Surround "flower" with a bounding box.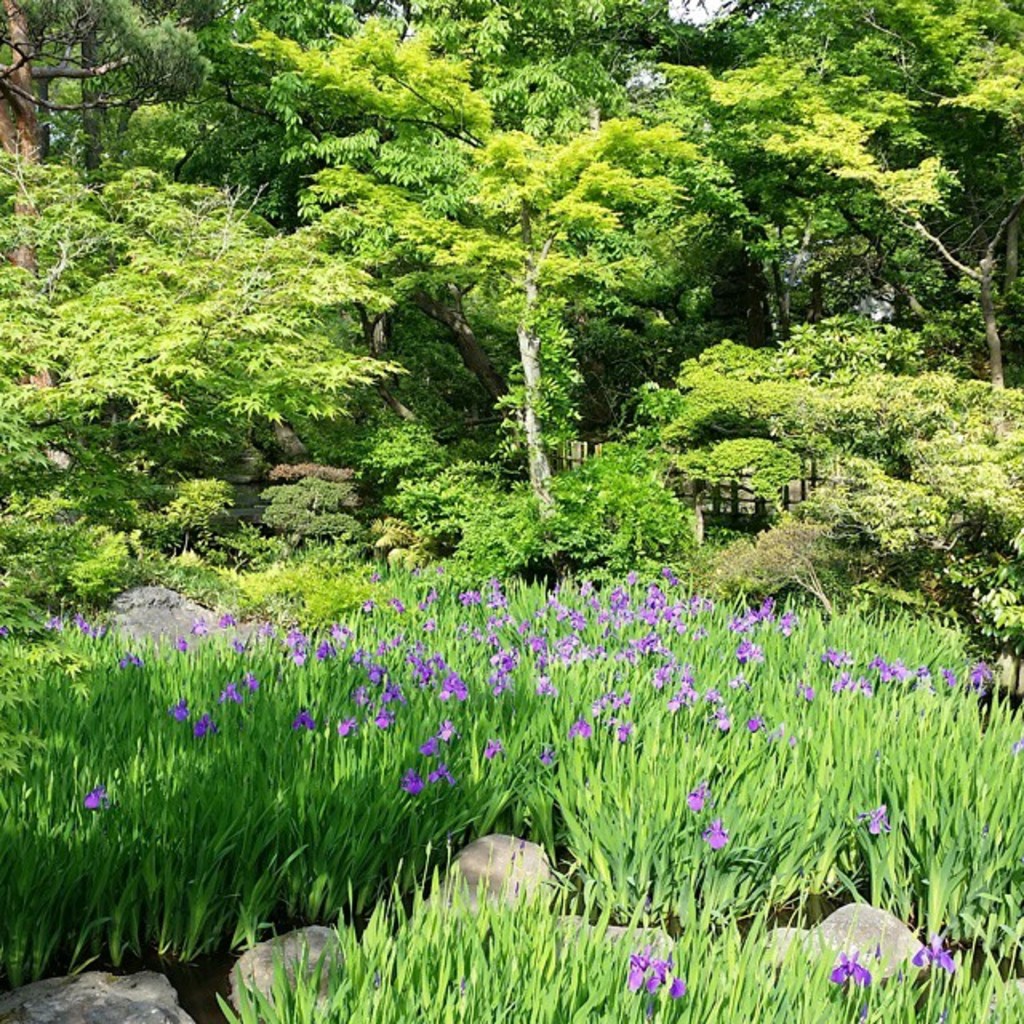
[643, 954, 690, 1002].
